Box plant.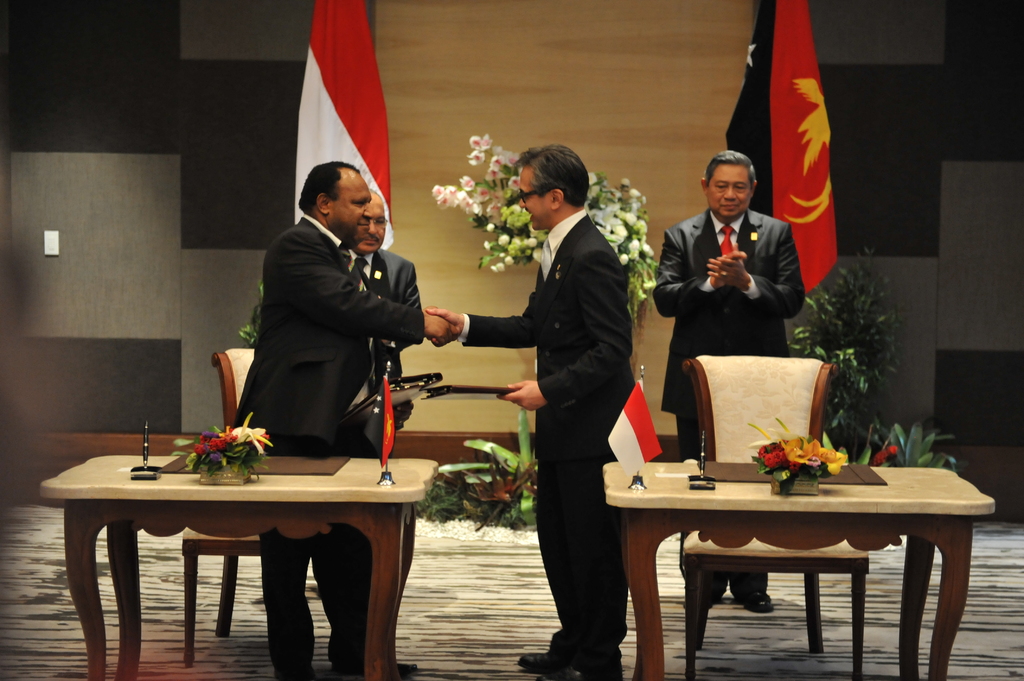
bbox(163, 413, 268, 485).
